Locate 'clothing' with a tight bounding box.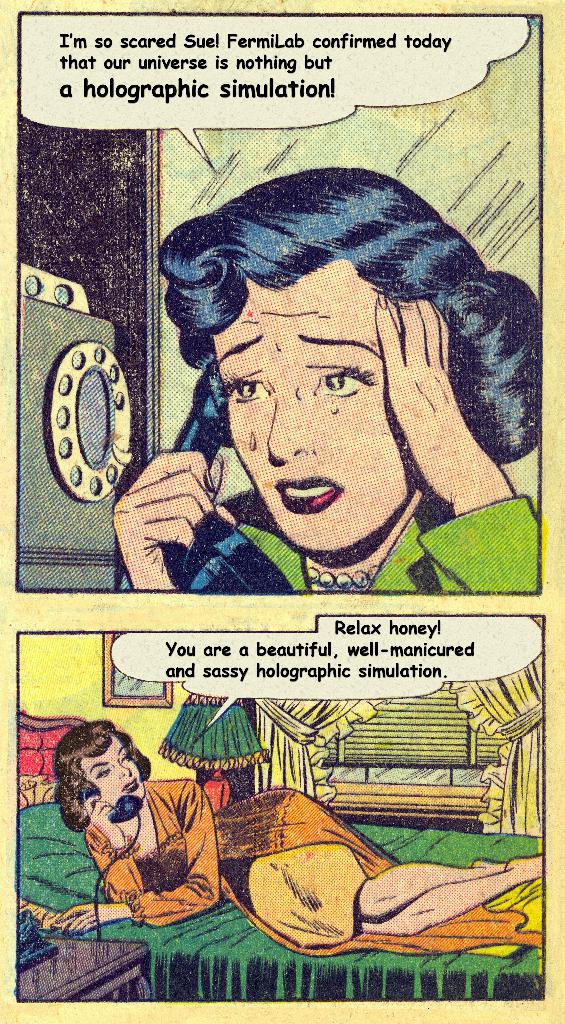
crop(175, 489, 541, 590).
